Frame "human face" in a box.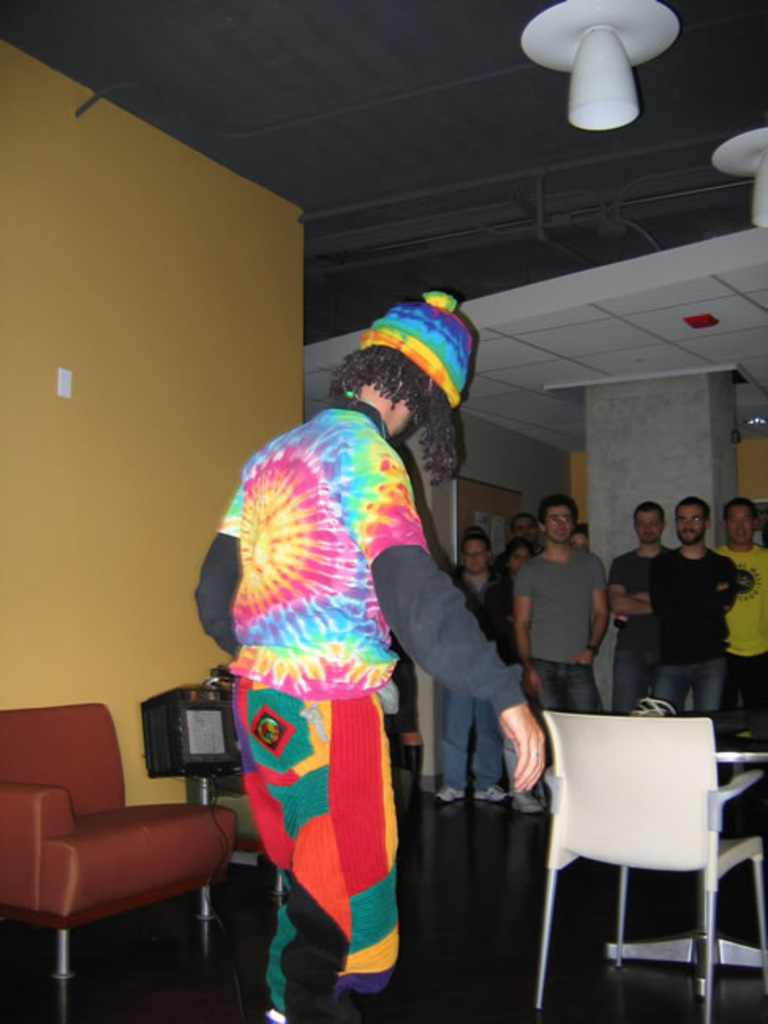
bbox(545, 509, 578, 542).
